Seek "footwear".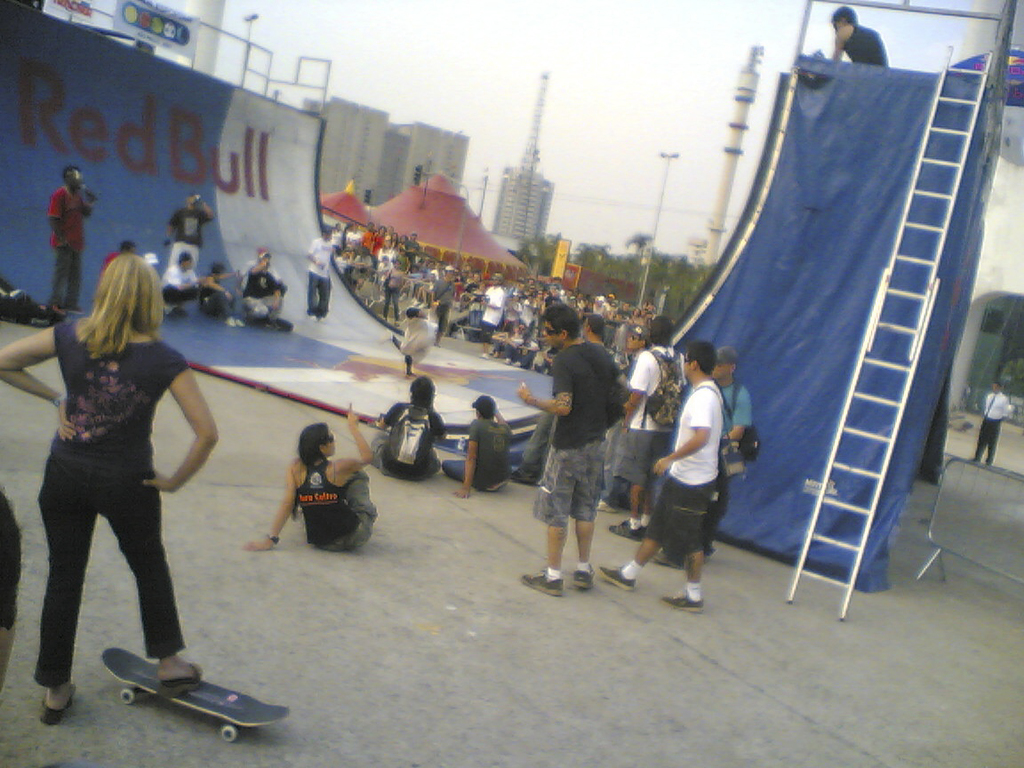
[x1=596, y1=566, x2=635, y2=593].
